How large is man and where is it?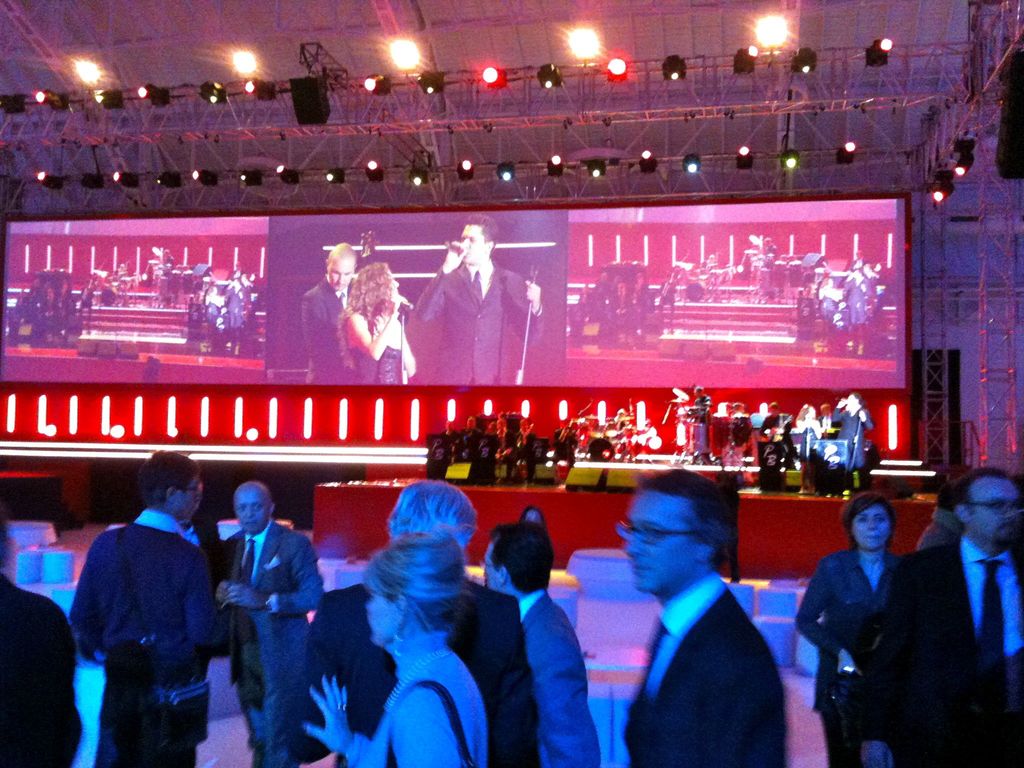
Bounding box: {"left": 828, "top": 396, "right": 878, "bottom": 472}.
